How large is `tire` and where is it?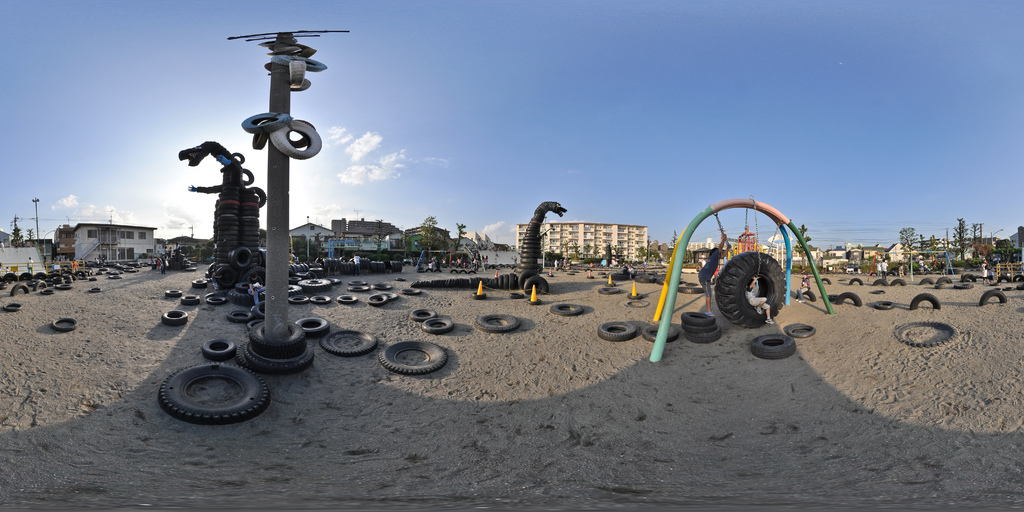
Bounding box: x1=159, y1=362, x2=270, y2=428.
